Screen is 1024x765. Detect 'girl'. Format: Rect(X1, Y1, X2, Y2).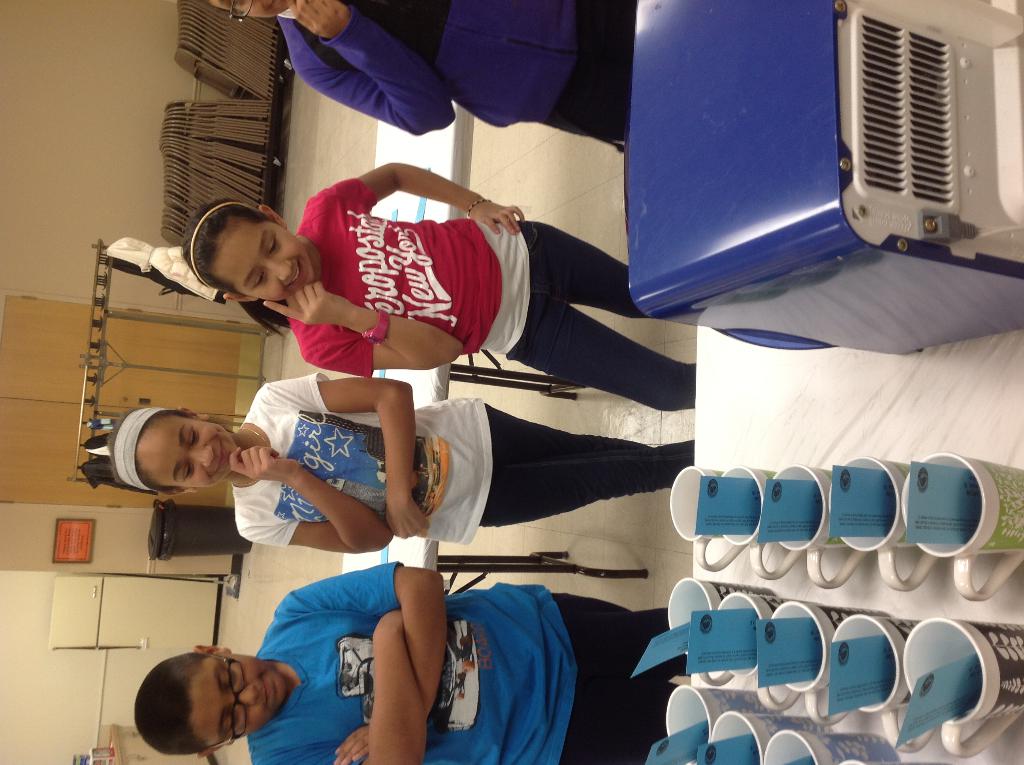
Rect(113, 371, 691, 549).
